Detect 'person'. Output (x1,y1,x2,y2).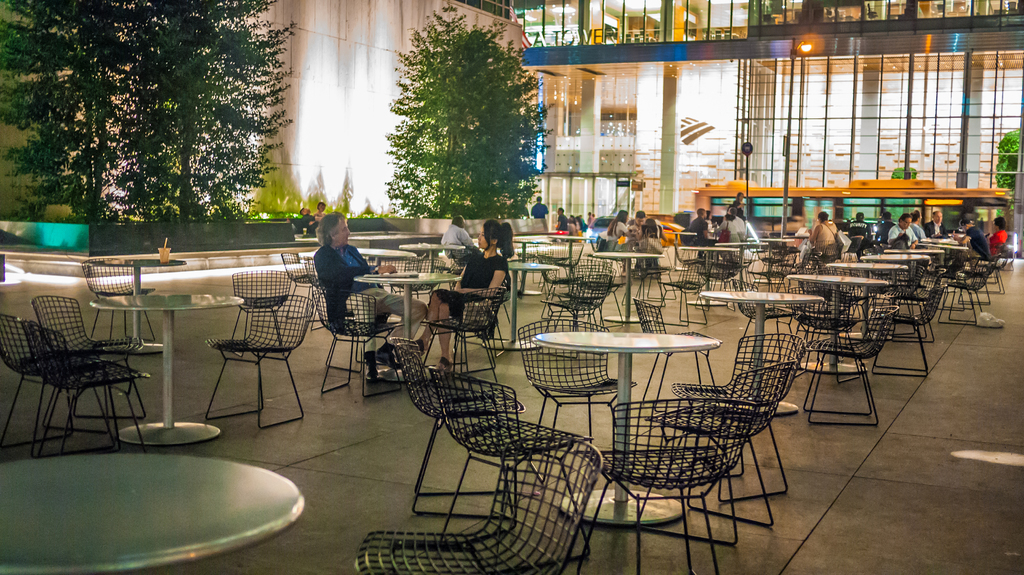
(531,196,548,230).
